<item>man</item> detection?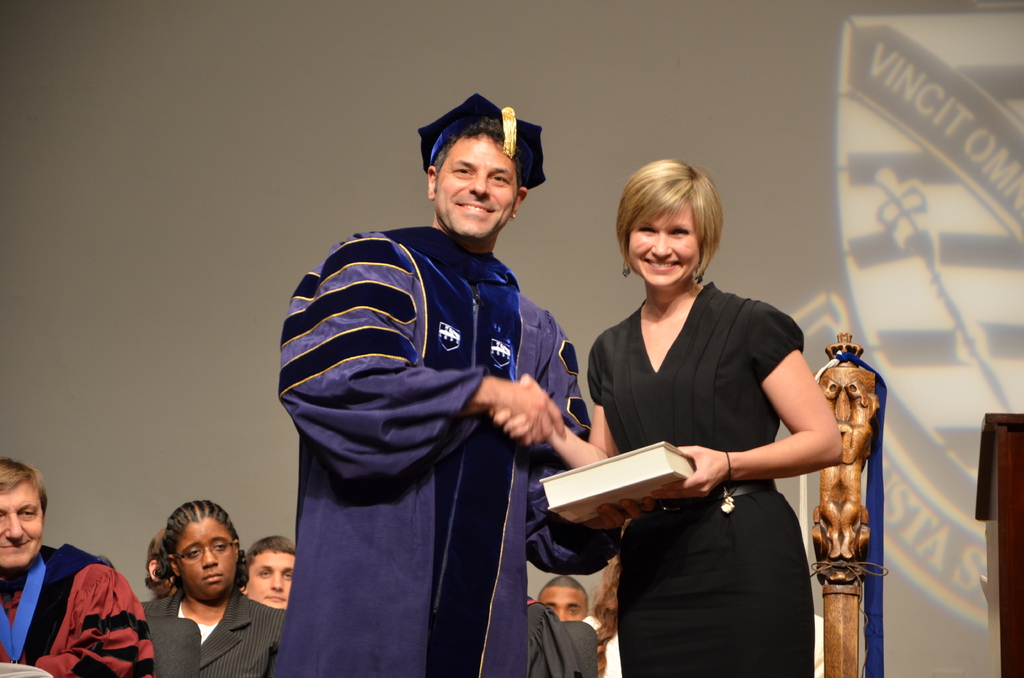
<box>535,571,618,677</box>
